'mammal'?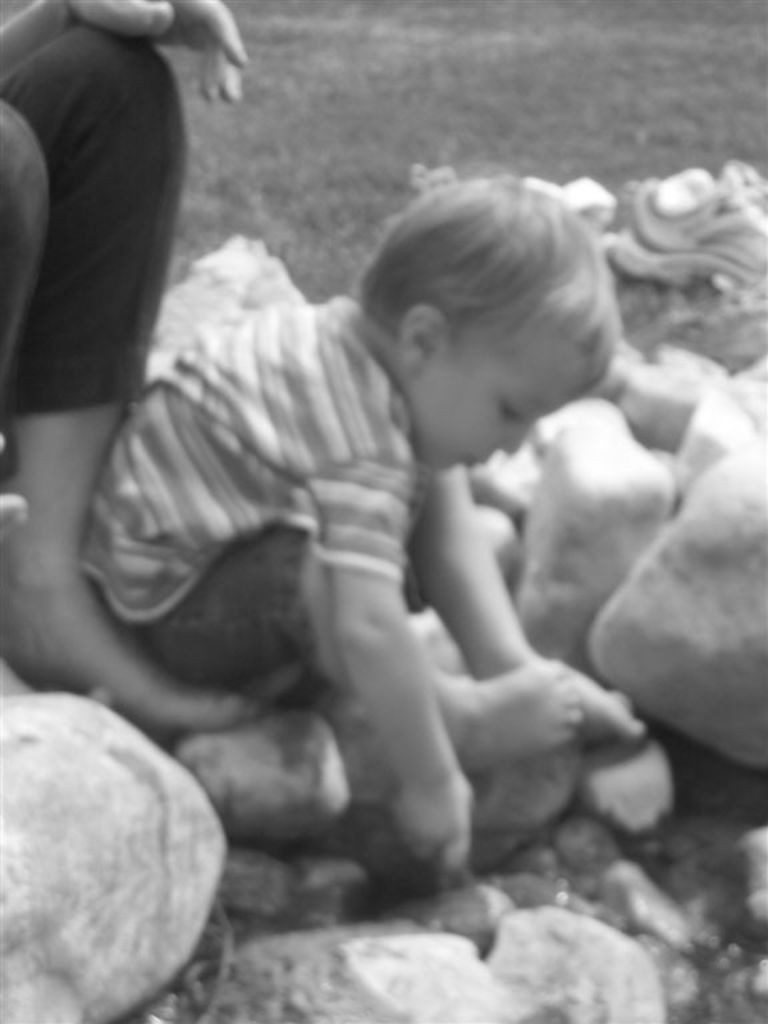
0, 0, 248, 749
